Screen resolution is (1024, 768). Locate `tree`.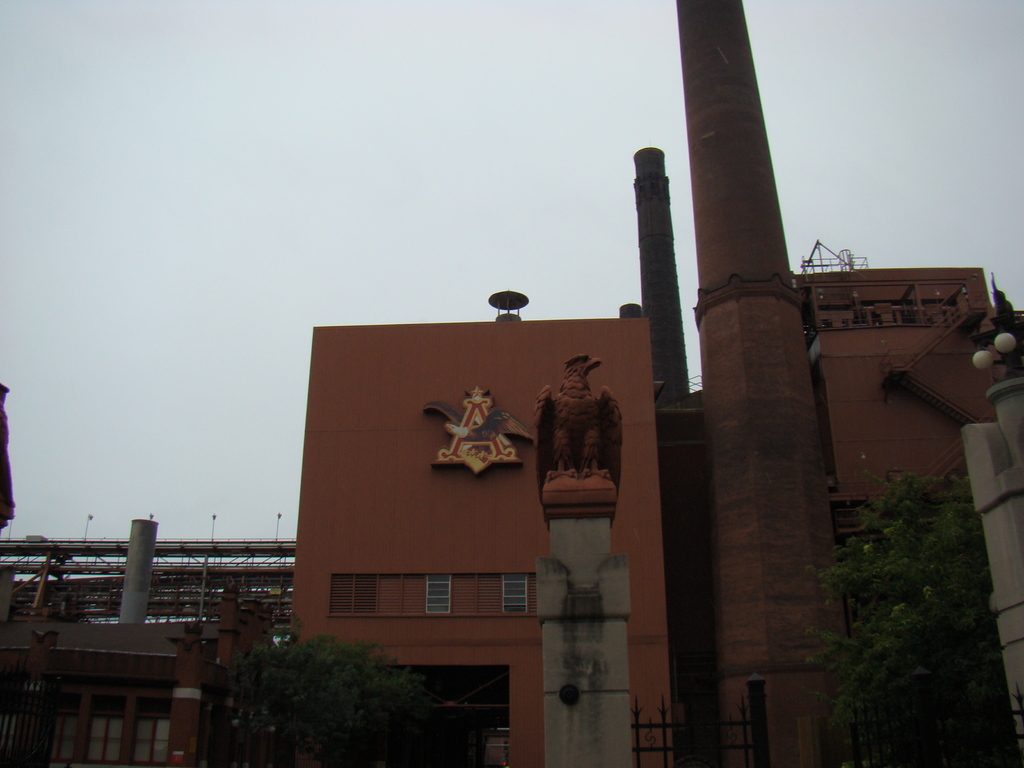
locate(798, 413, 1011, 732).
